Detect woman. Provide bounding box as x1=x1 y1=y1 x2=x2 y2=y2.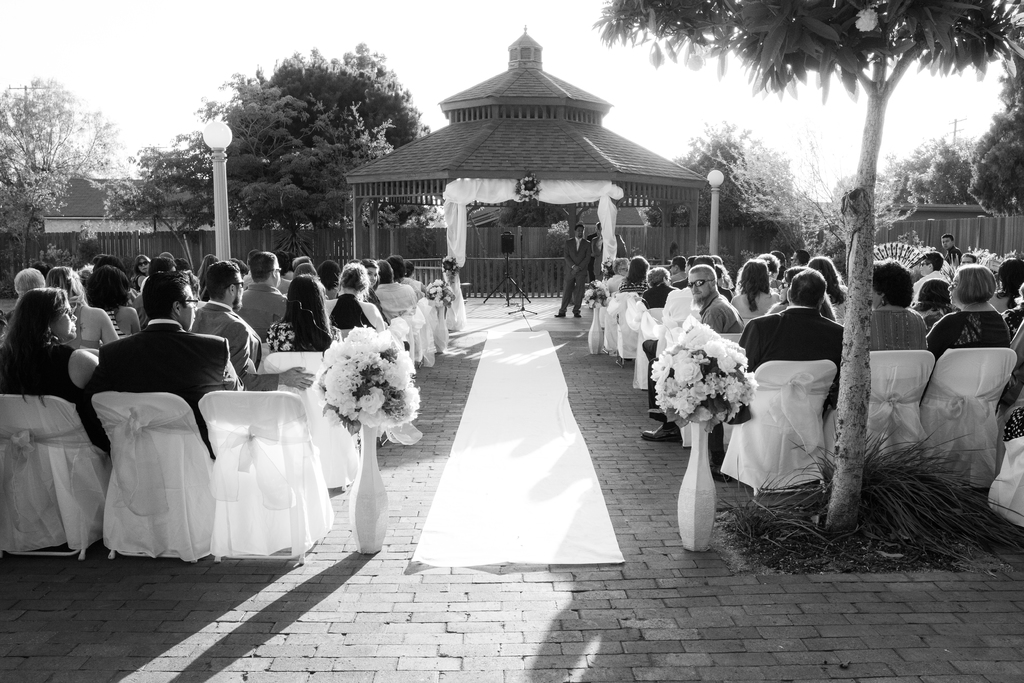
x1=607 y1=252 x2=630 y2=288.
